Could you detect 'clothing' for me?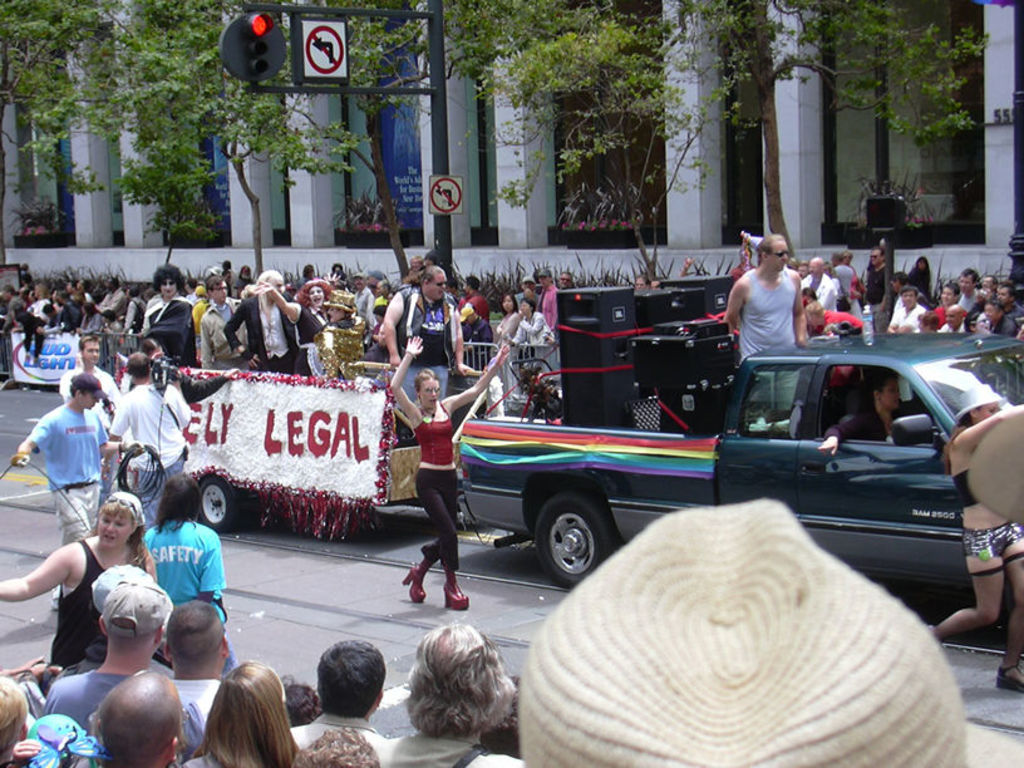
Detection result: (395, 275, 466, 405).
